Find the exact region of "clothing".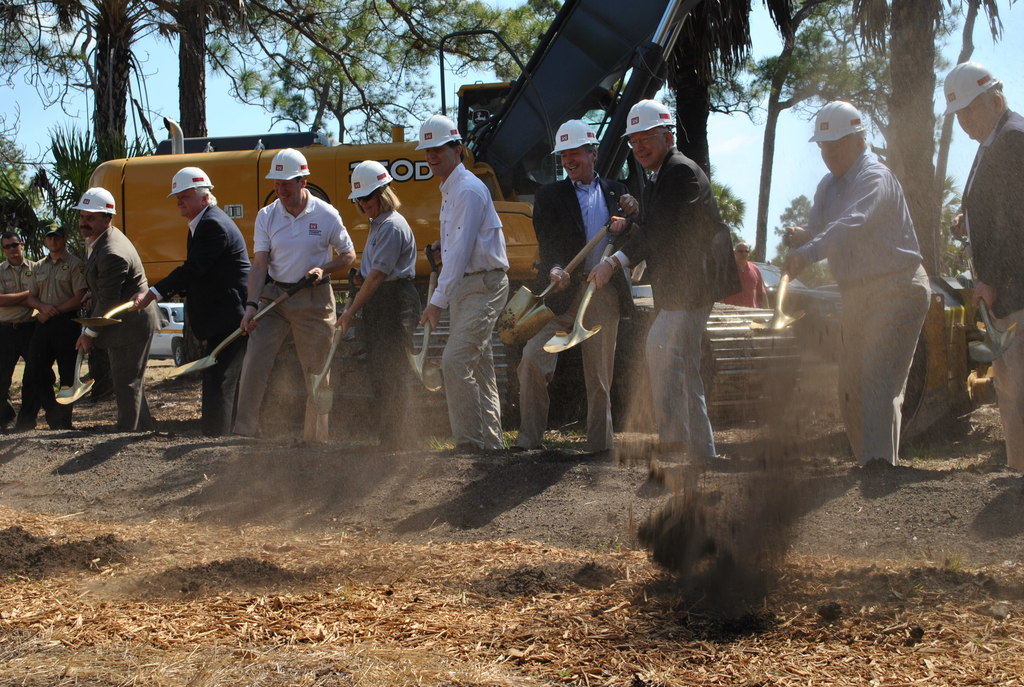
Exact region: {"x1": 513, "y1": 170, "x2": 633, "y2": 451}.
